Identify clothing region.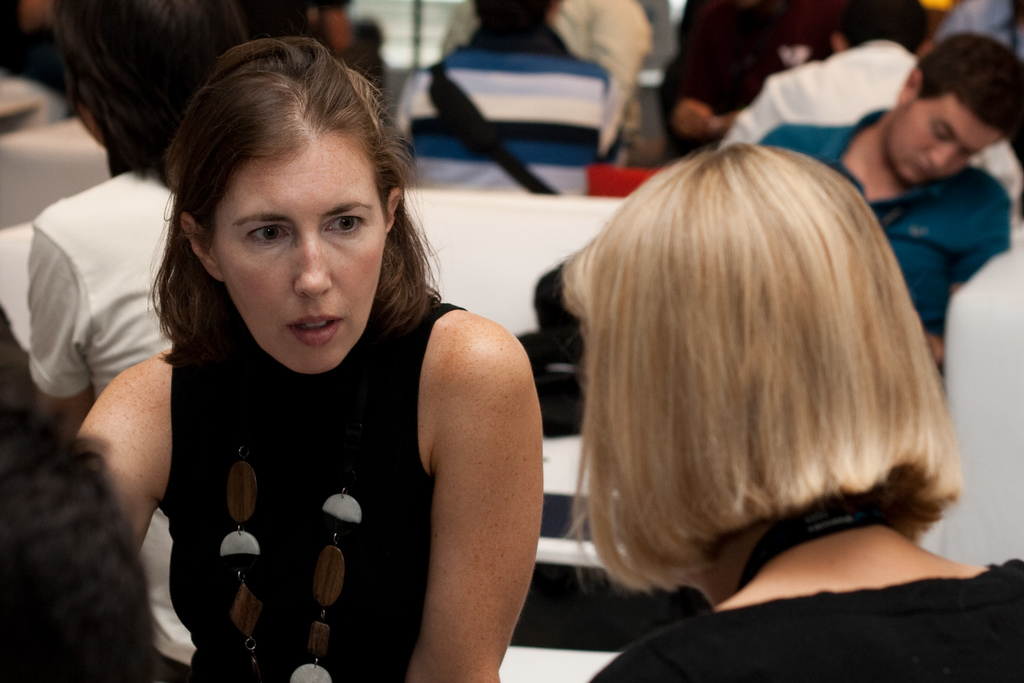
Region: <region>33, 163, 198, 668</region>.
